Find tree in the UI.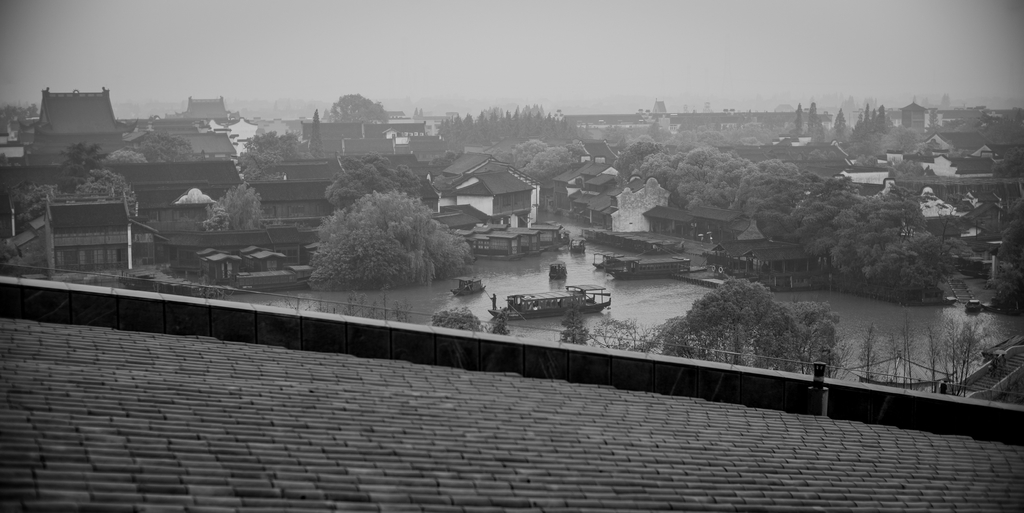
UI element at 508/139/547/174.
